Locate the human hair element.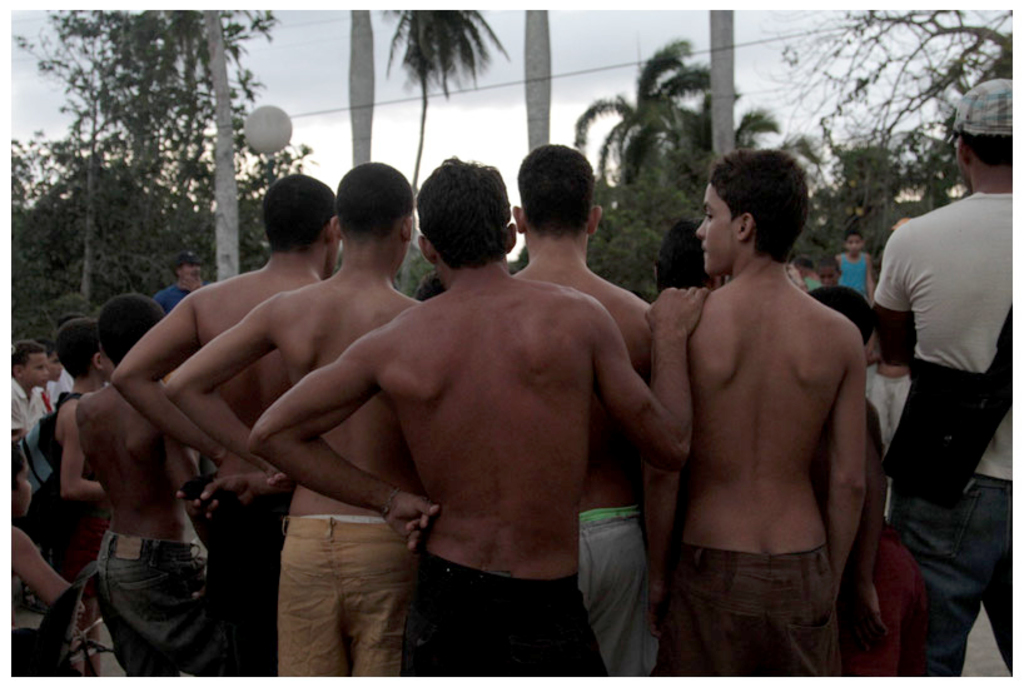
Element bbox: BBox(709, 149, 810, 263).
